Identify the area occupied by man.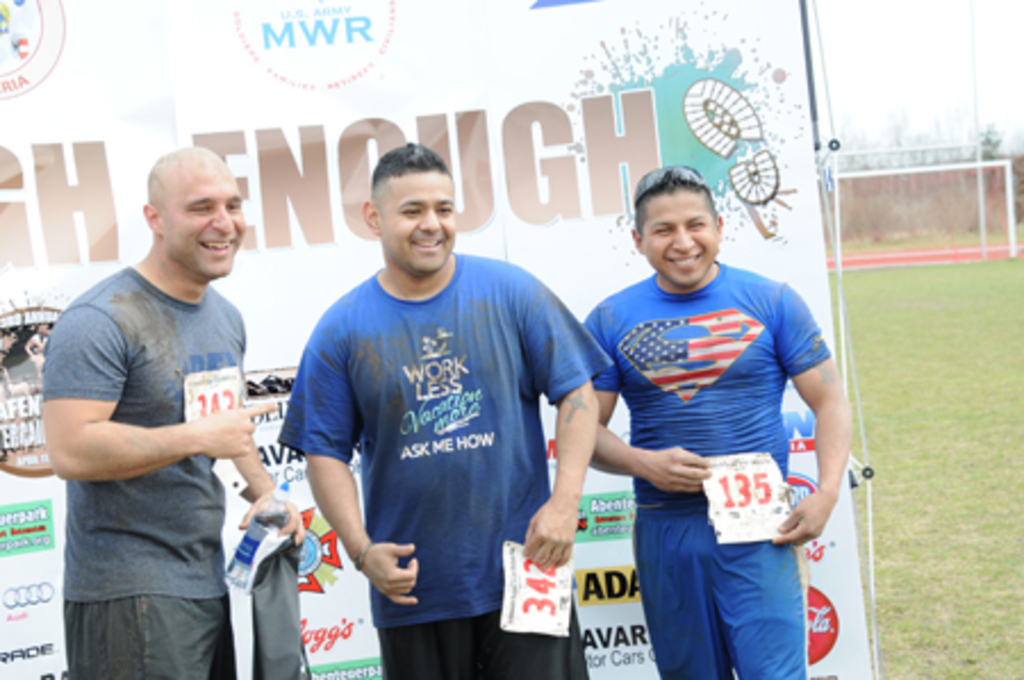
Area: (36,132,289,671).
